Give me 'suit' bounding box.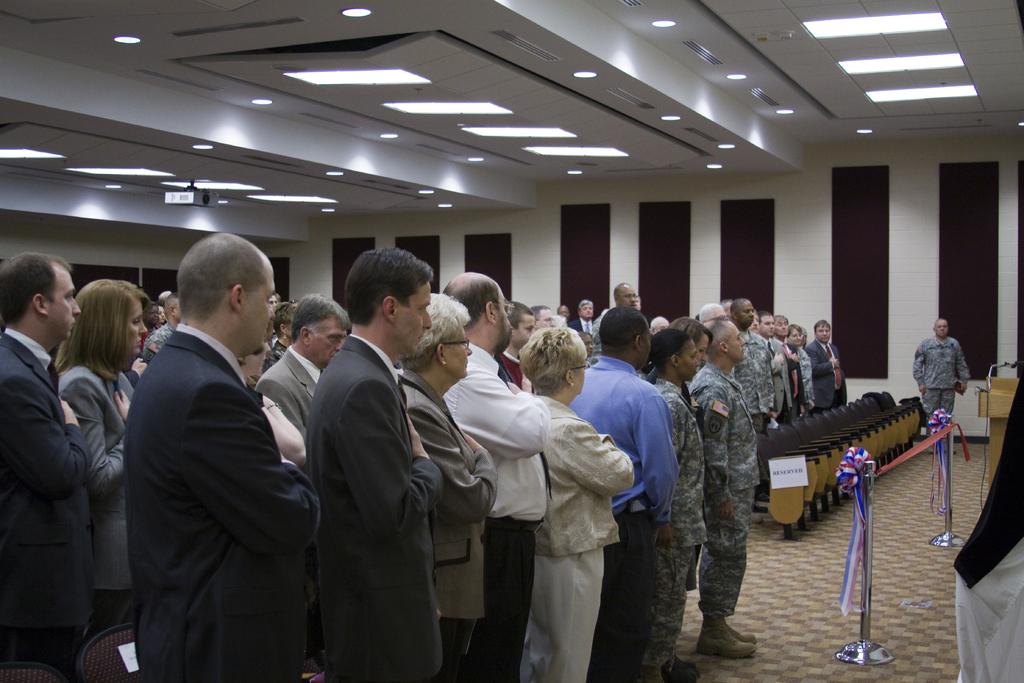
left=772, top=338, right=804, bottom=420.
